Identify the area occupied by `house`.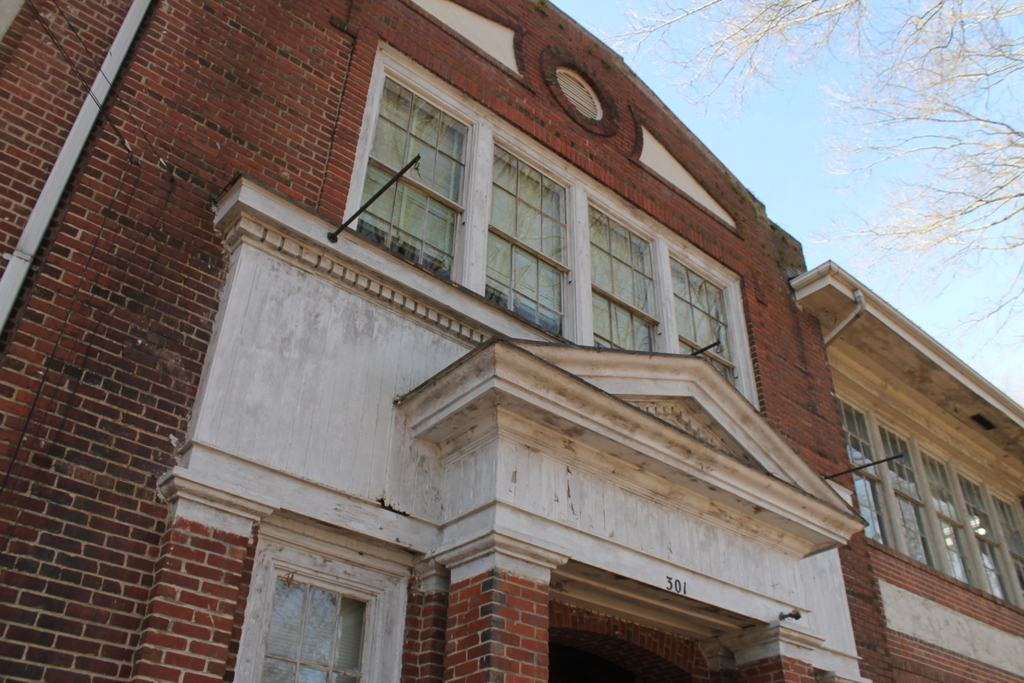
Area: x1=0 y1=0 x2=1023 y2=682.
